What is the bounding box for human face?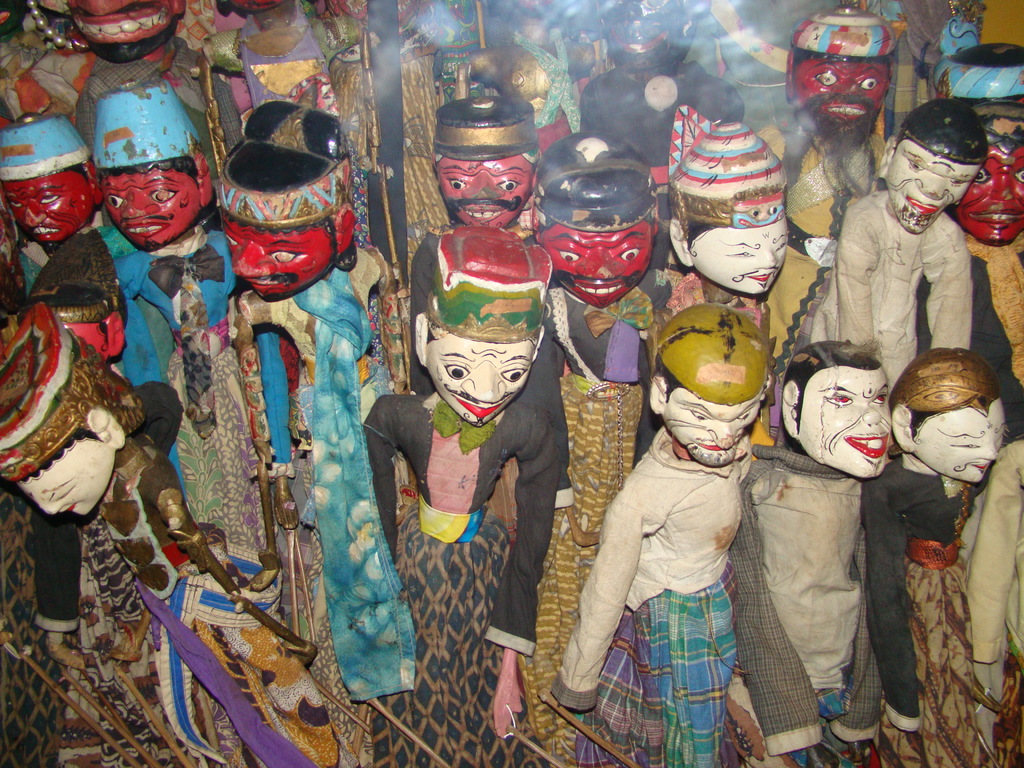
<bbox>5, 170, 95, 246</bbox>.
